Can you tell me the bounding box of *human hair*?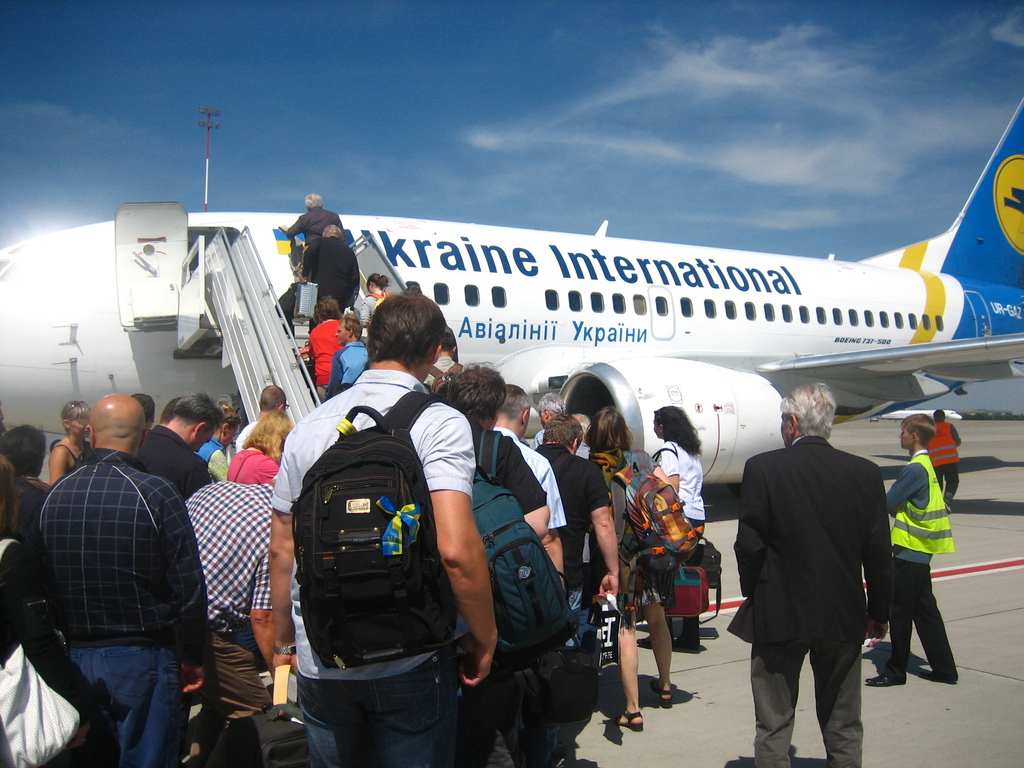
detection(358, 290, 442, 376).
